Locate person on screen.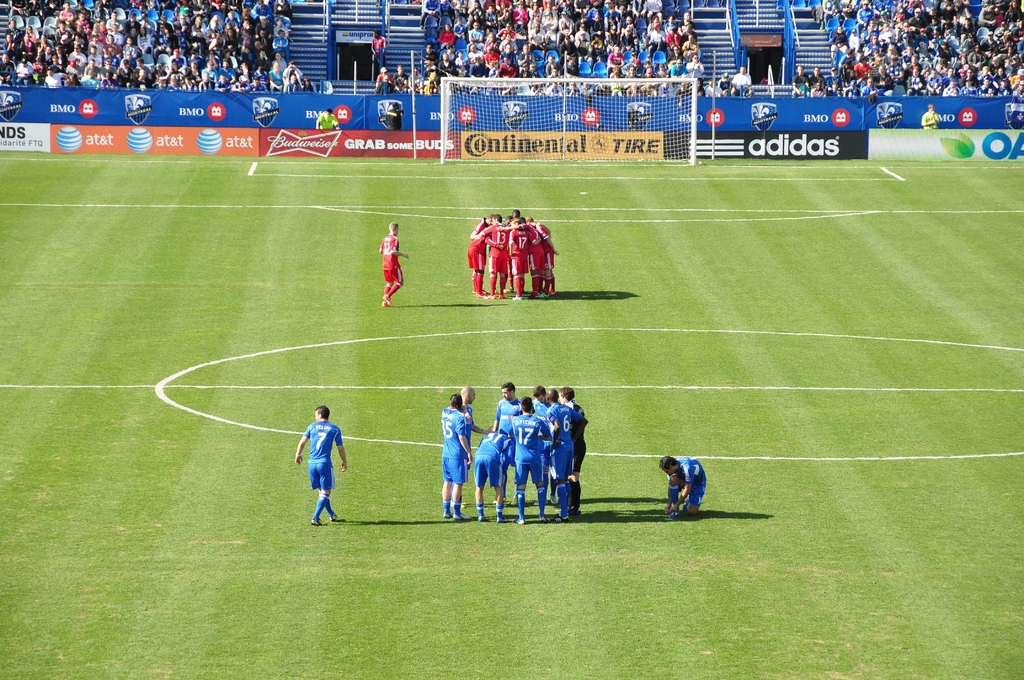
On screen at [left=460, top=382, right=491, bottom=511].
